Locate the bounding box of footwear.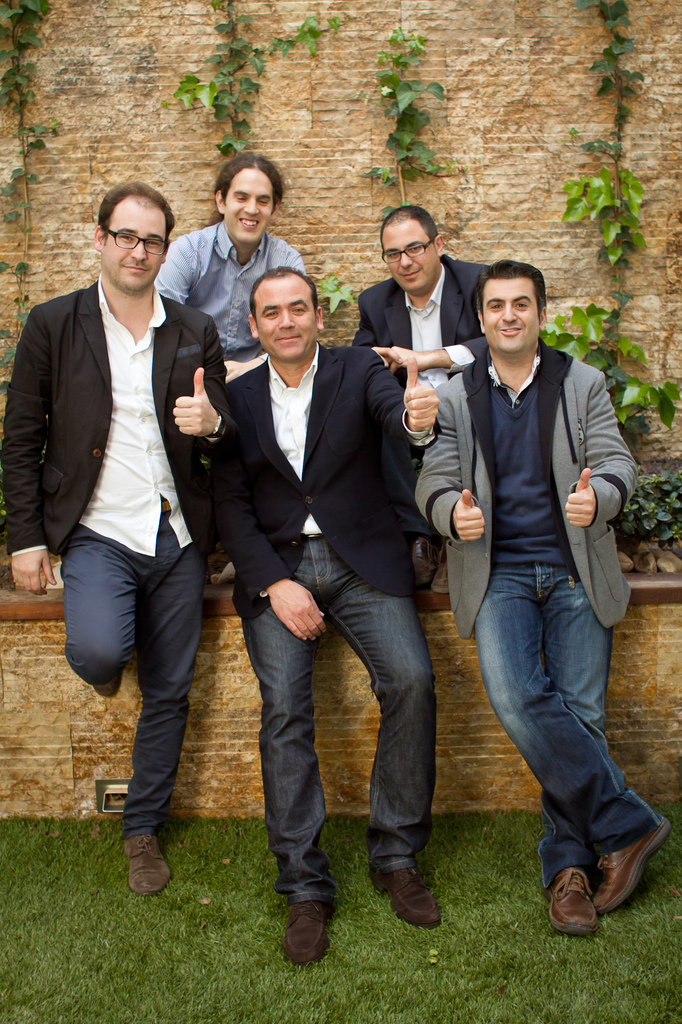
Bounding box: Rect(276, 888, 341, 970).
